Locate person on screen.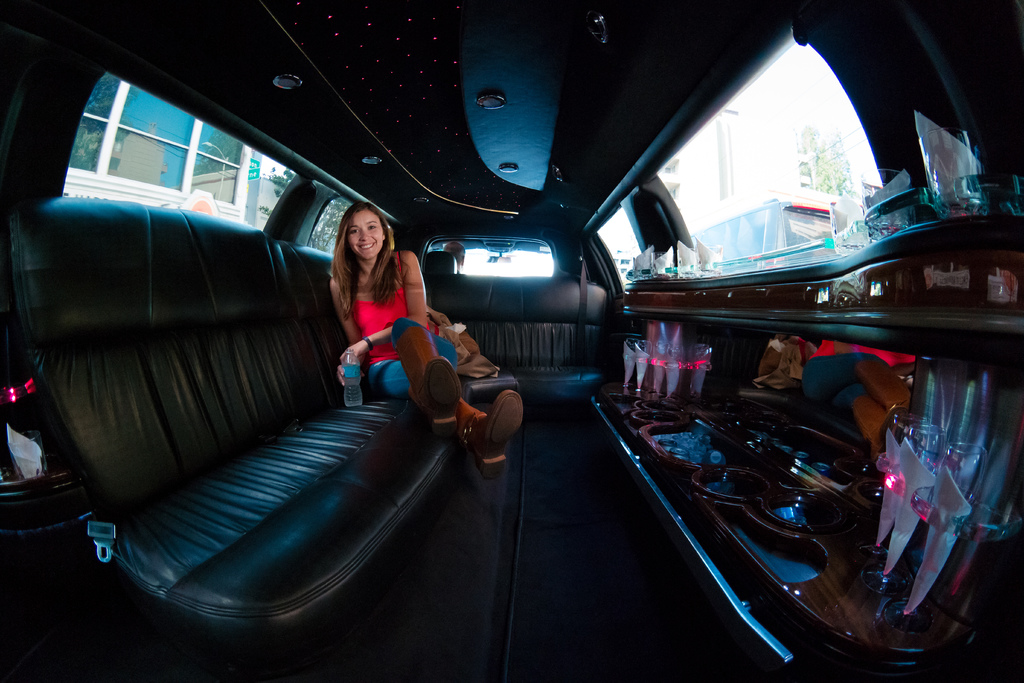
On screen at [441,238,466,276].
